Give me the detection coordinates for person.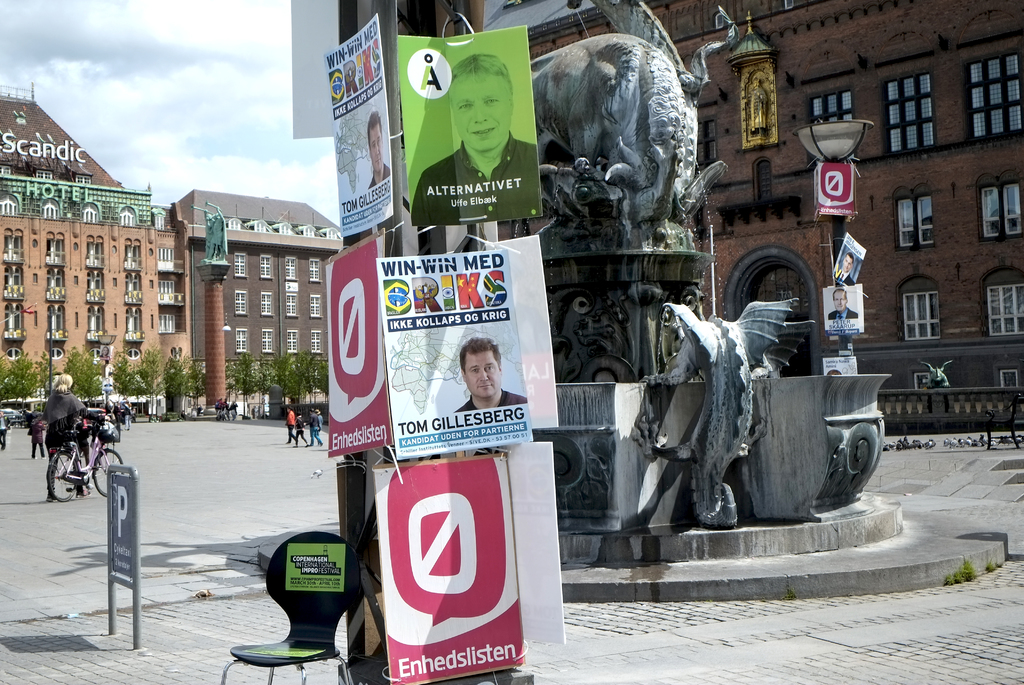
<box>125,399,135,429</box>.
